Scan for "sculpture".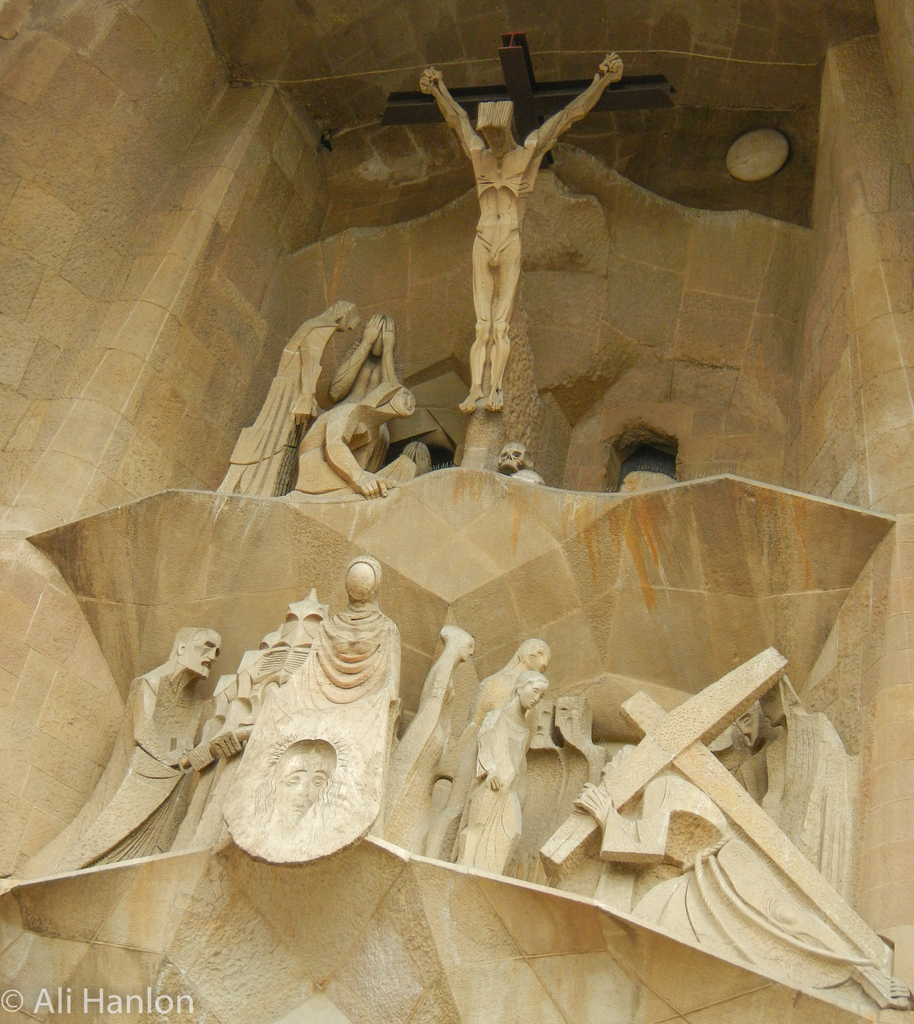
Scan result: locate(433, 631, 547, 861).
